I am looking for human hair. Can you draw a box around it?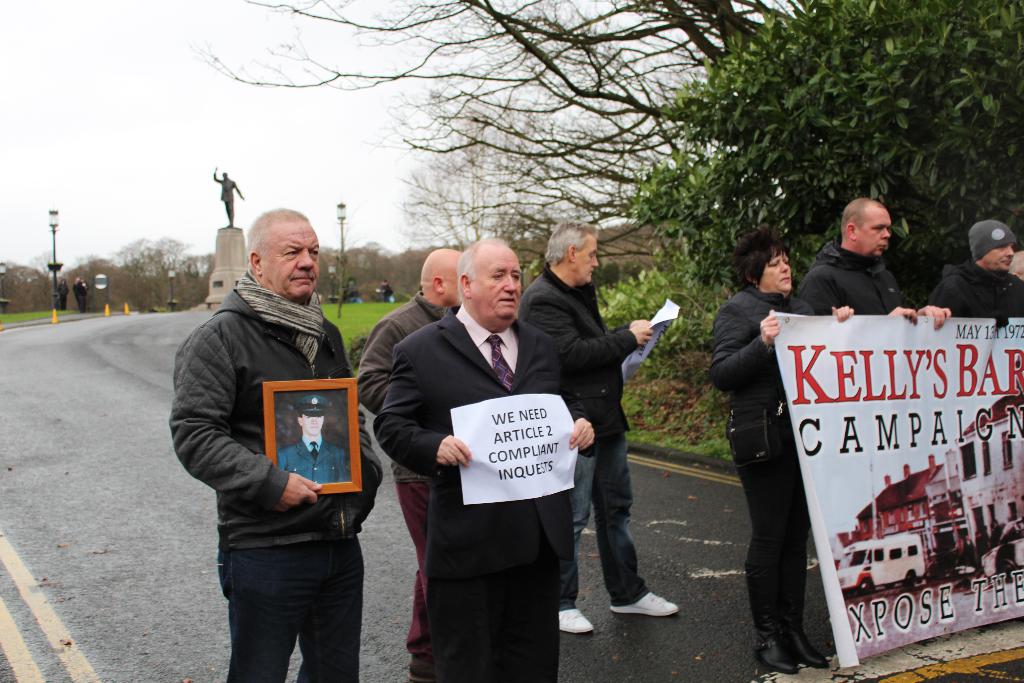
Sure, the bounding box is detection(748, 225, 811, 306).
